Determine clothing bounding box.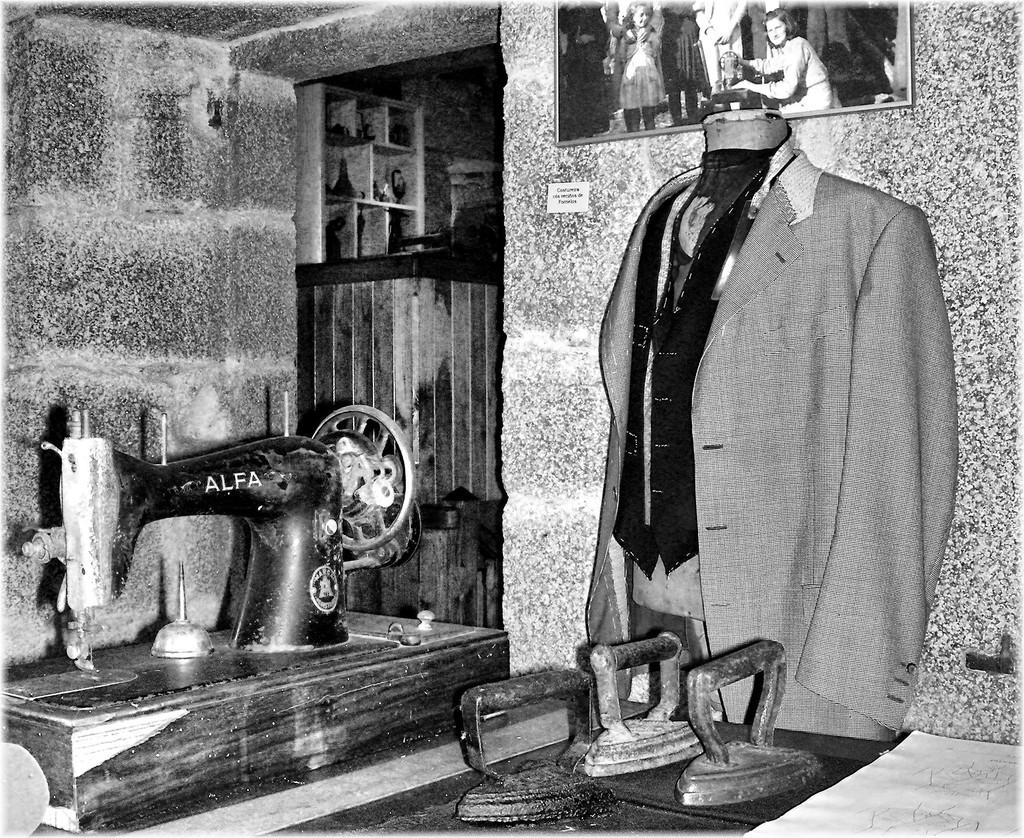
Determined: Rect(607, 0, 662, 125).
